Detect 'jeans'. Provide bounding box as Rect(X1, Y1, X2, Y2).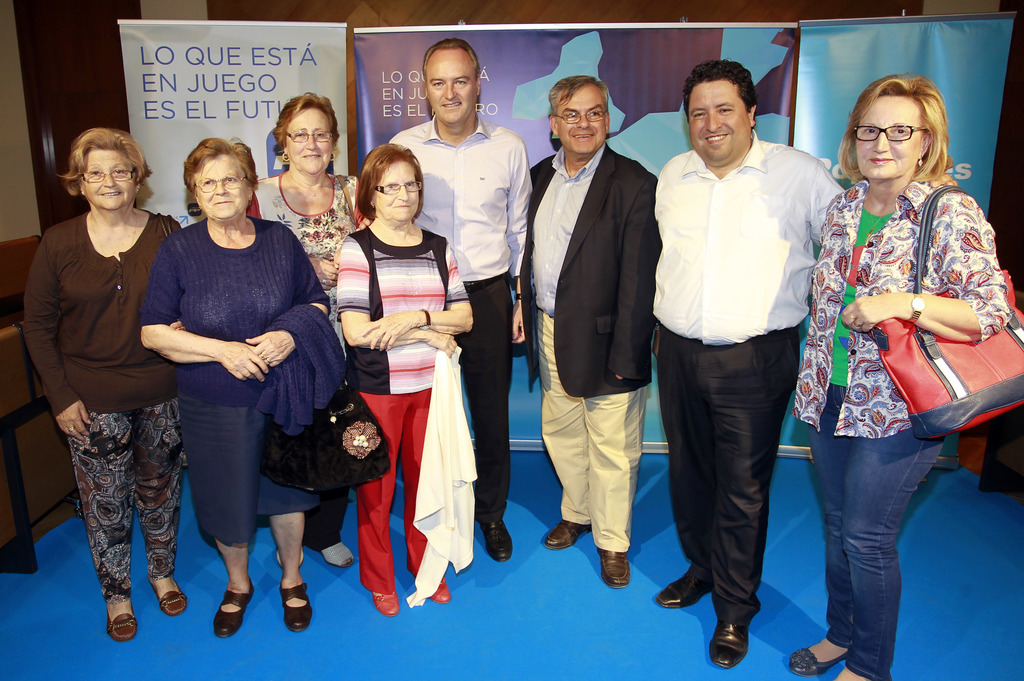
Rect(808, 378, 950, 680).
